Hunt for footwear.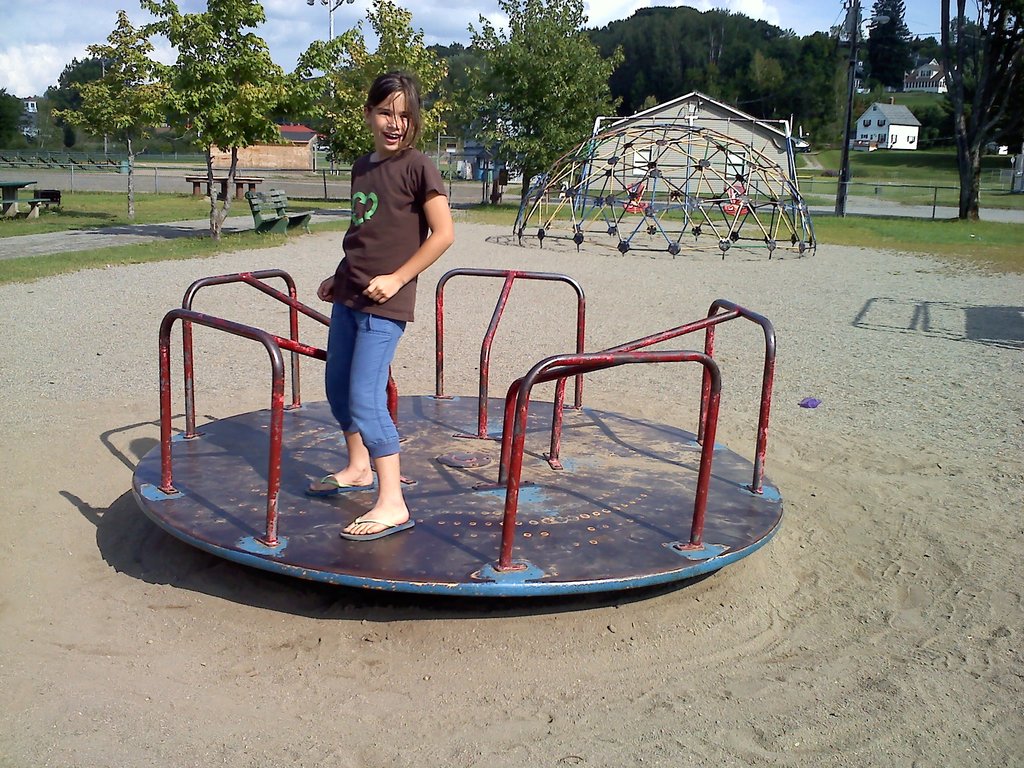
Hunted down at [339, 516, 415, 540].
